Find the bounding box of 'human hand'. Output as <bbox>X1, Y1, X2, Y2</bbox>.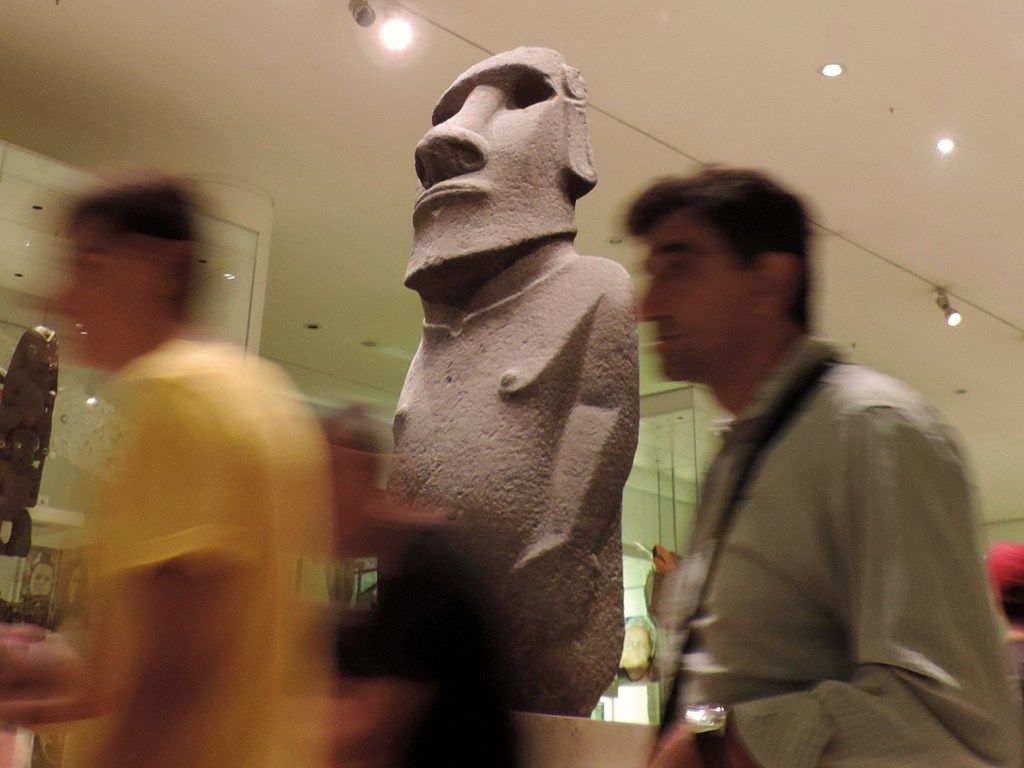
<bbox>647, 721, 698, 767</bbox>.
